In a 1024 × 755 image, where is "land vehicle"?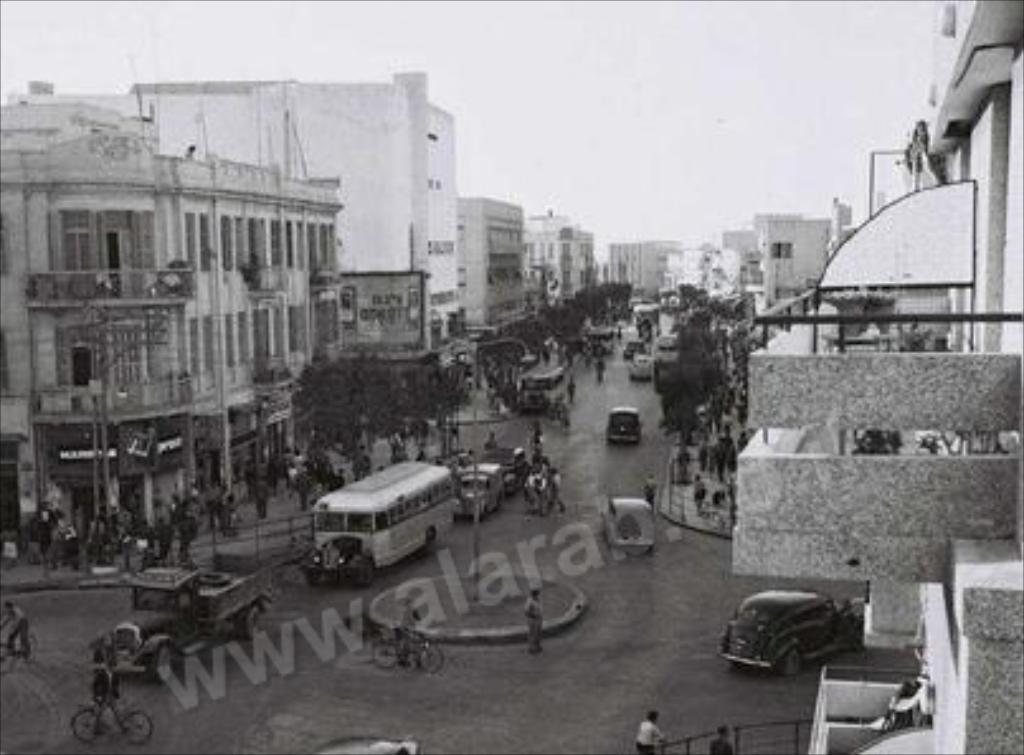
624:352:654:385.
